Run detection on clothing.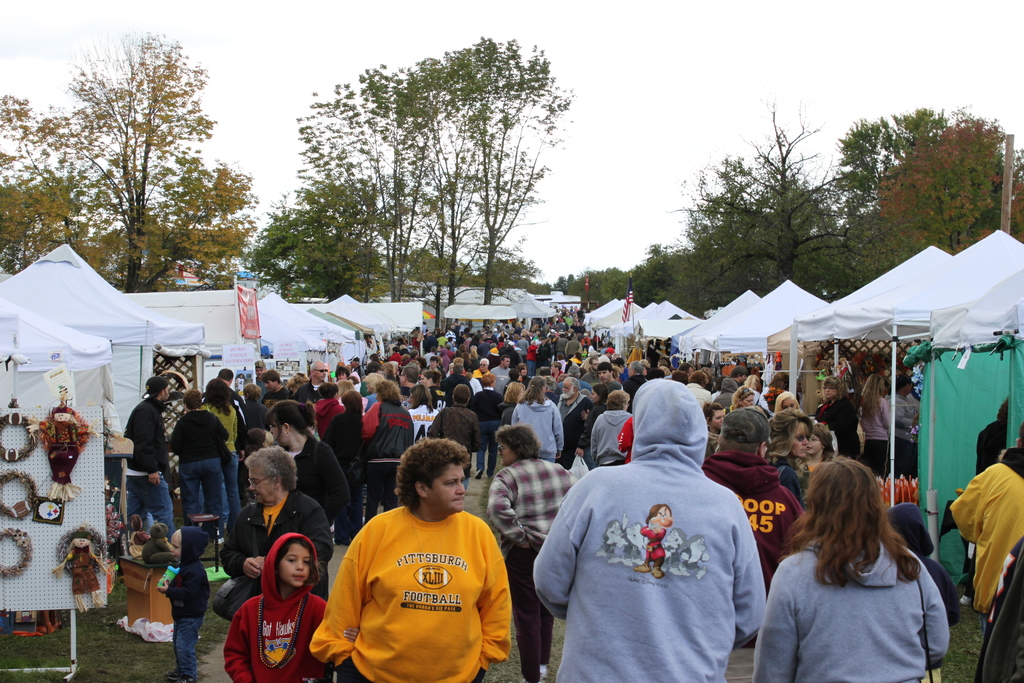
Result: {"x1": 297, "y1": 438, "x2": 344, "y2": 513}.
